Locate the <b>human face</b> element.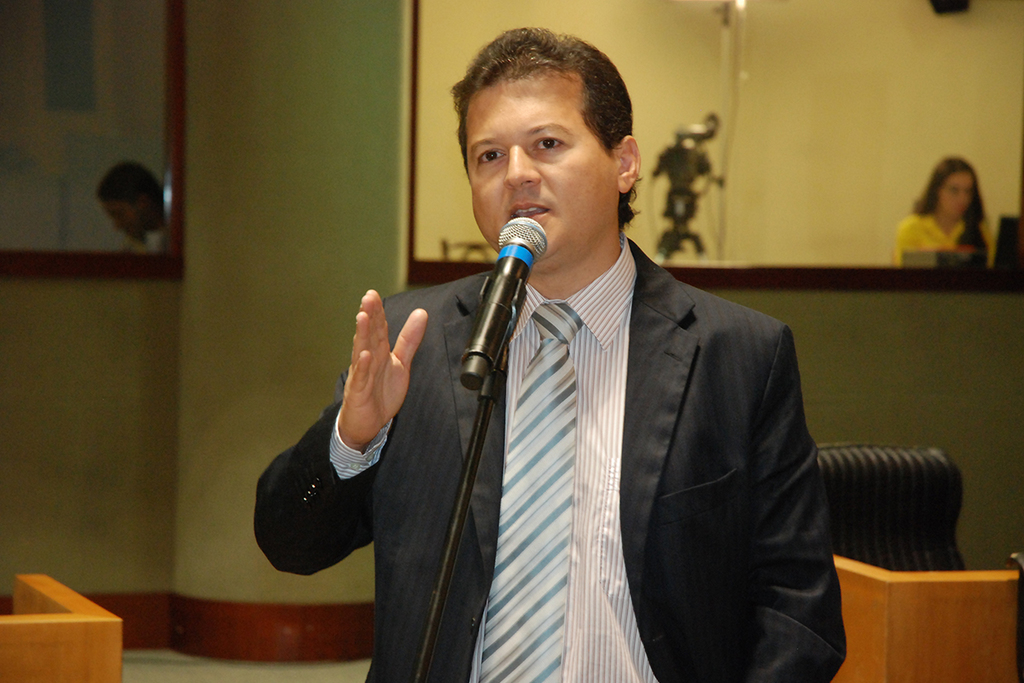
Element bbox: {"left": 107, "top": 203, "right": 150, "bottom": 241}.
